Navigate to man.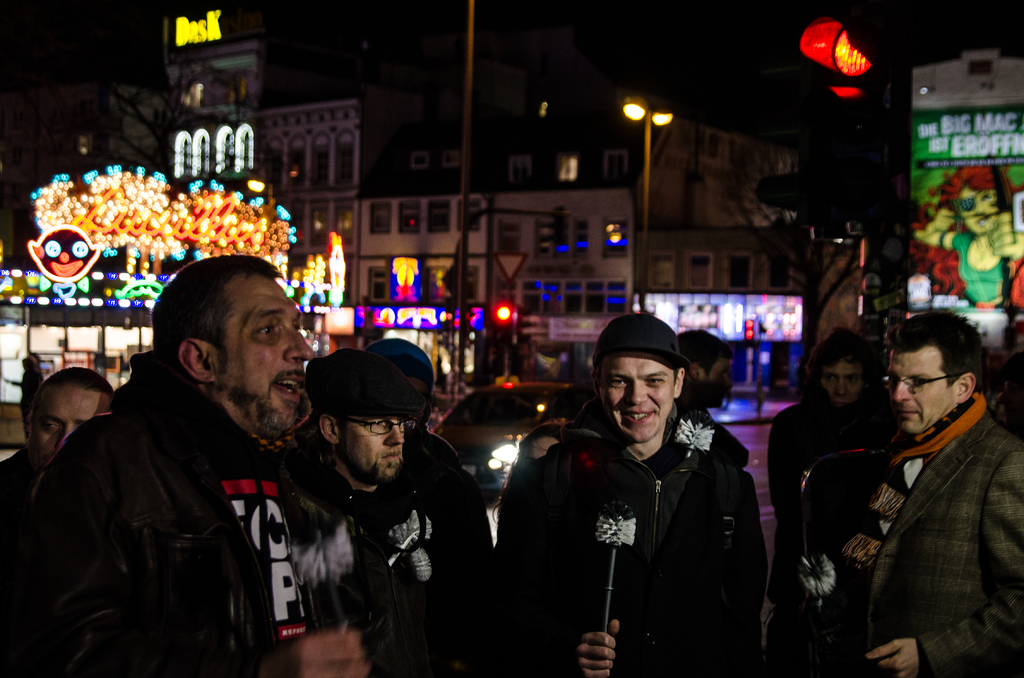
Navigation target: pyautogui.locateOnScreen(681, 329, 736, 425).
